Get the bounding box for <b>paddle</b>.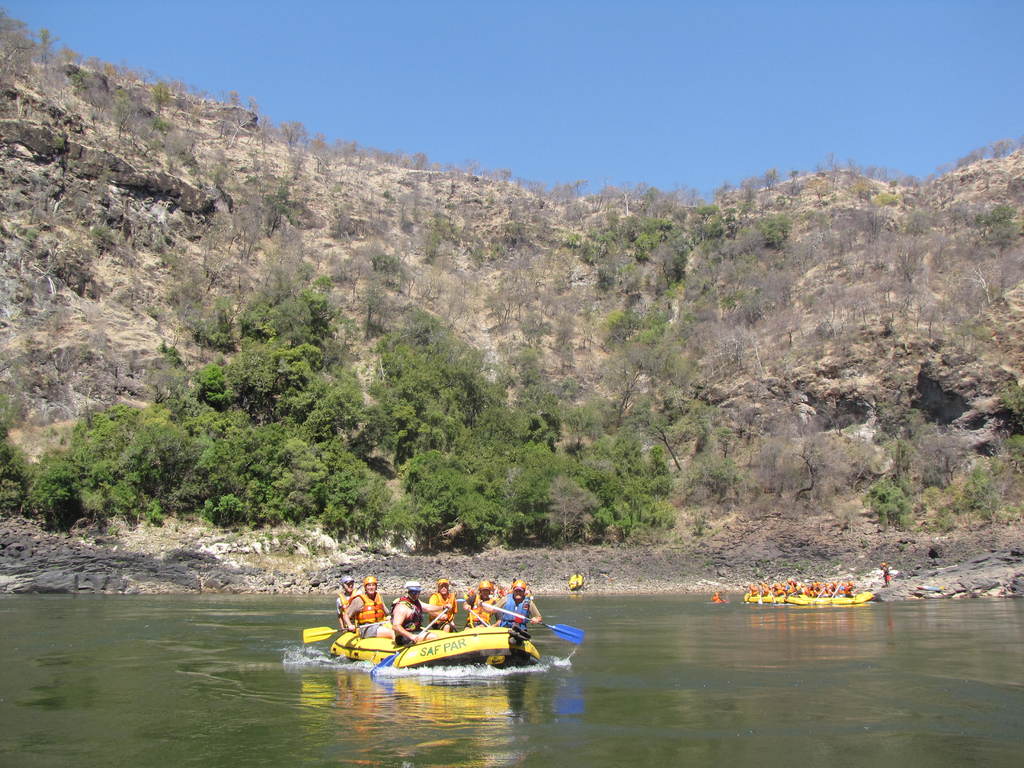
<region>483, 605, 586, 647</region>.
